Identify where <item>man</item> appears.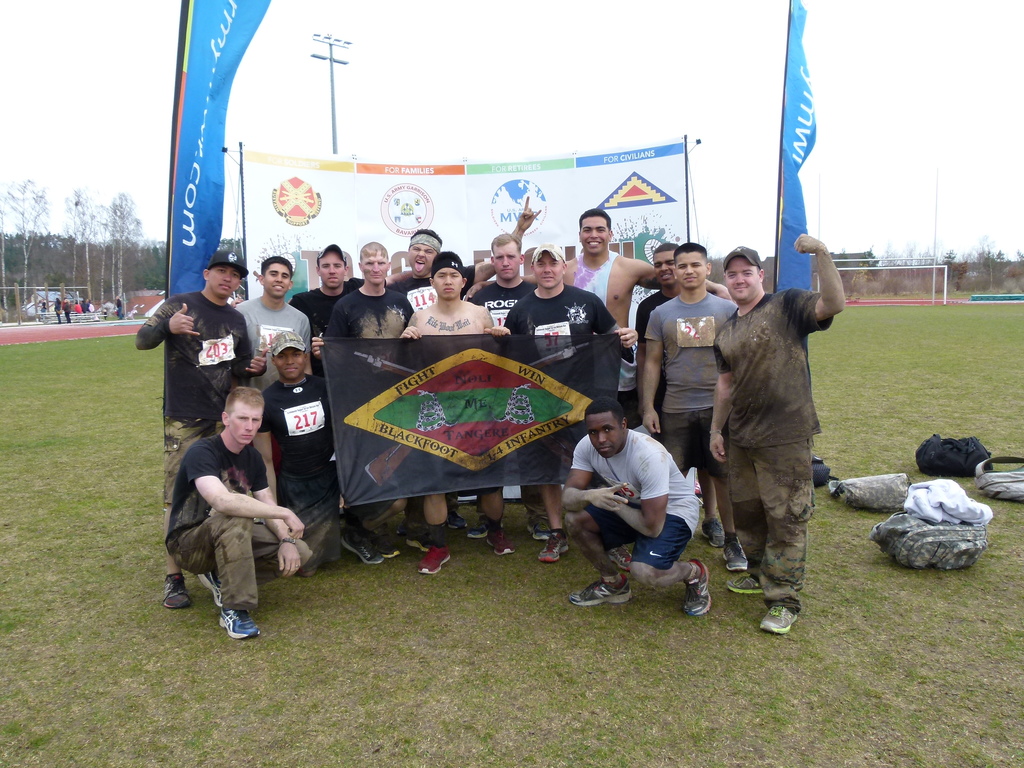
Appears at bbox=(701, 234, 848, 636).
